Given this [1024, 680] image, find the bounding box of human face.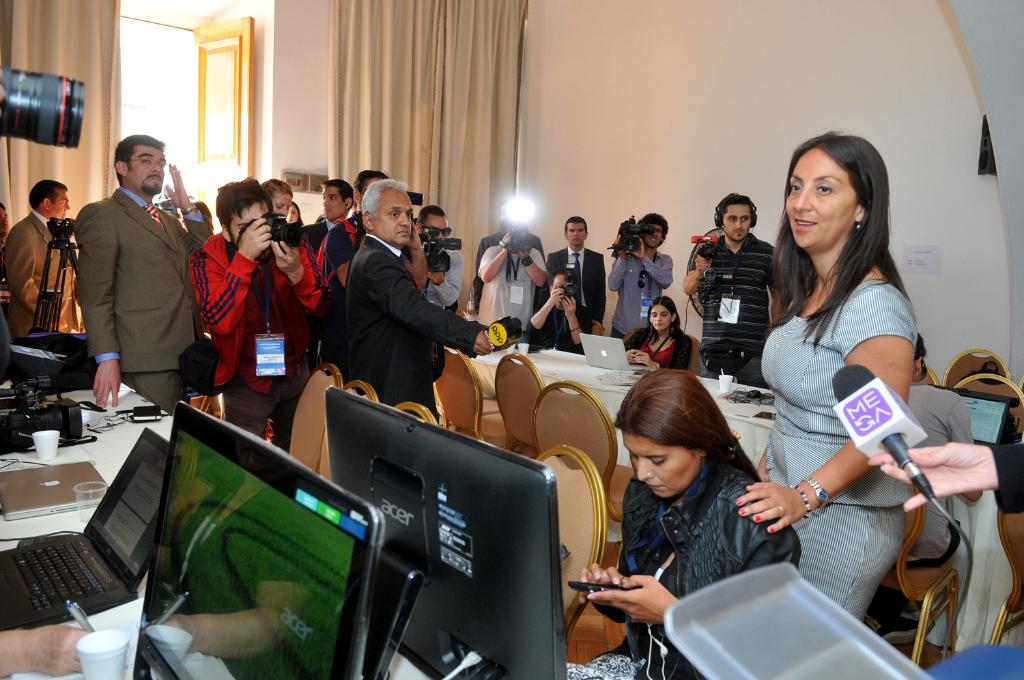
select_region(785, 141, 856, 250).
